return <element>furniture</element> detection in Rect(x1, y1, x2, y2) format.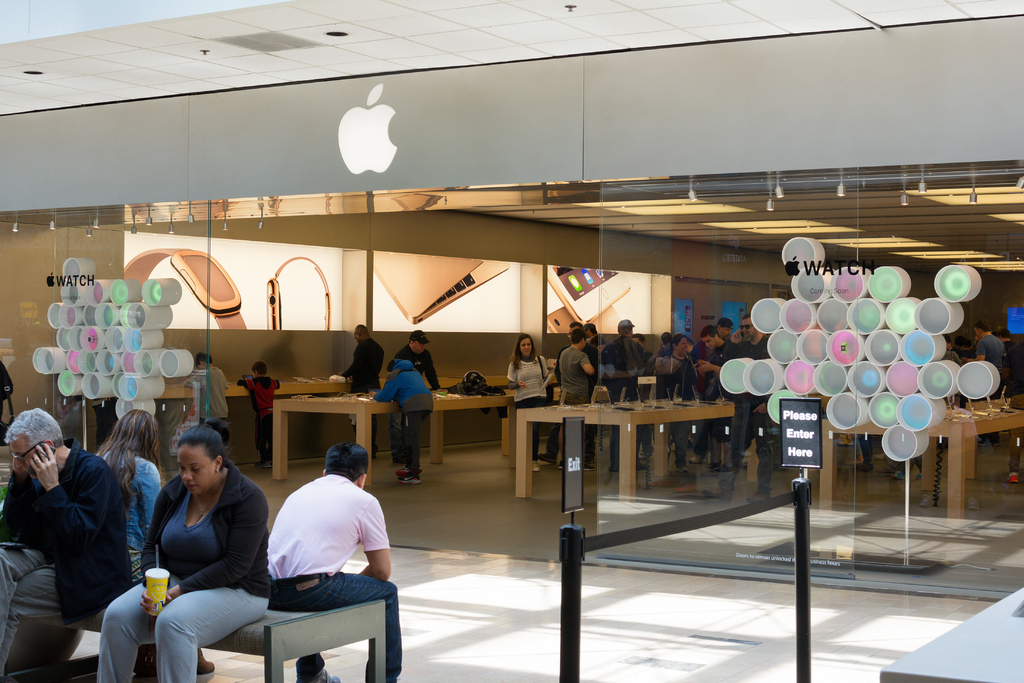
Rect(808, 408, 1023, 521).
